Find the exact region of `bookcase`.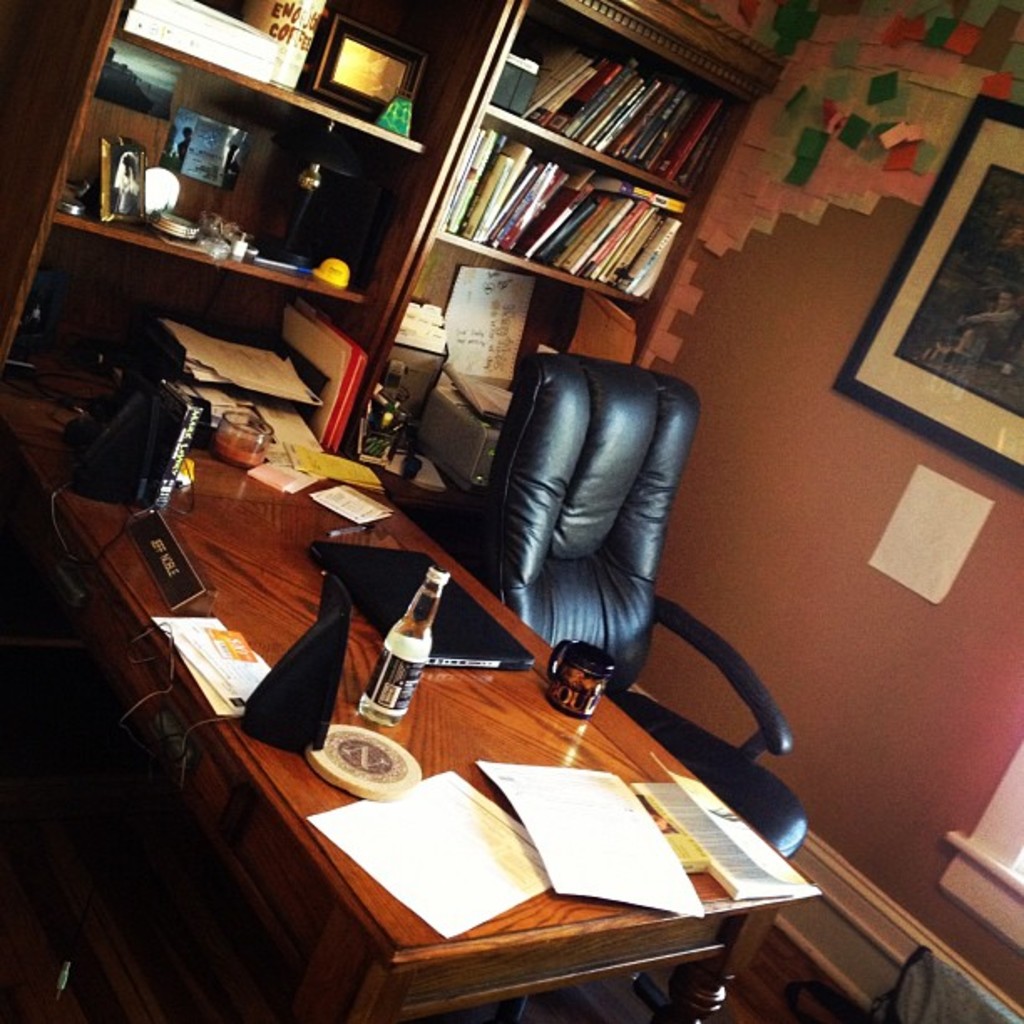
Exact region: [333, 0, 791, 512].
